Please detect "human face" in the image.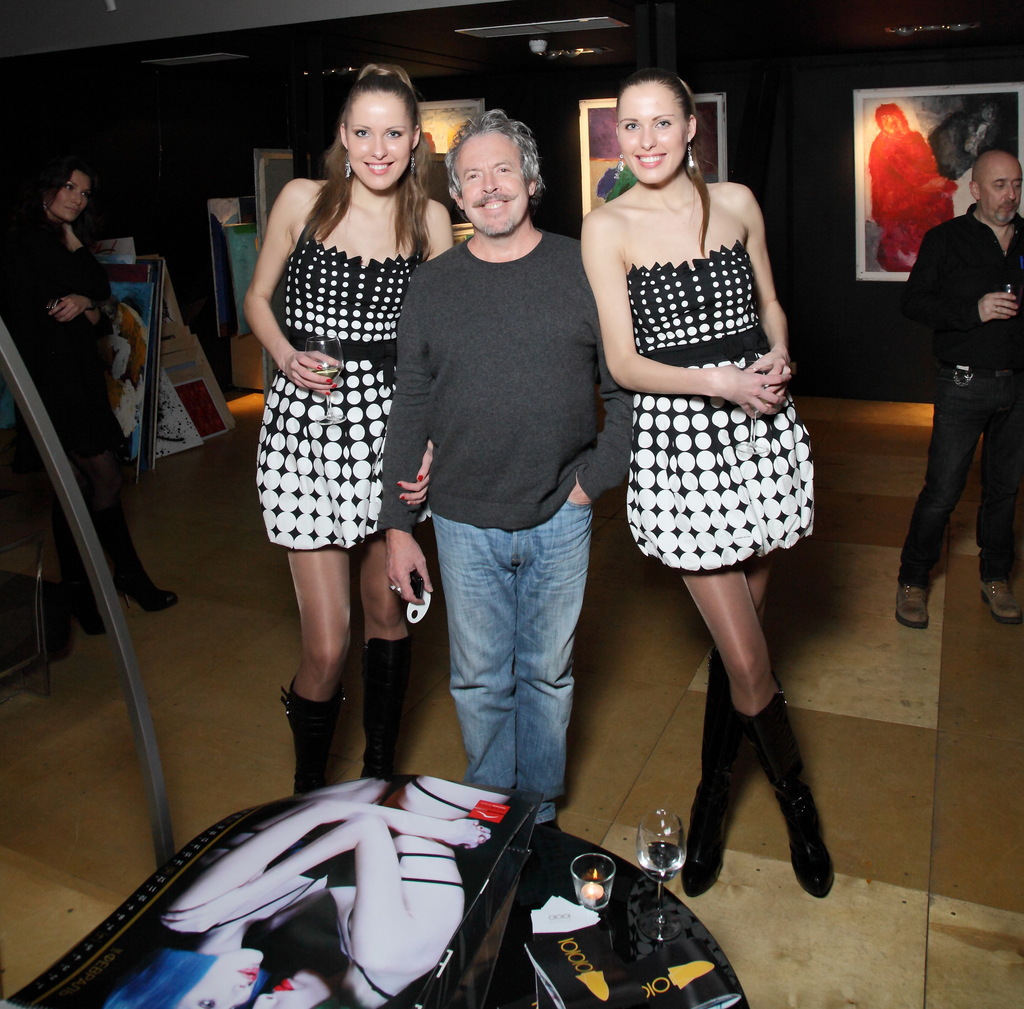
<region>454, 133, 528, 235</region>.
